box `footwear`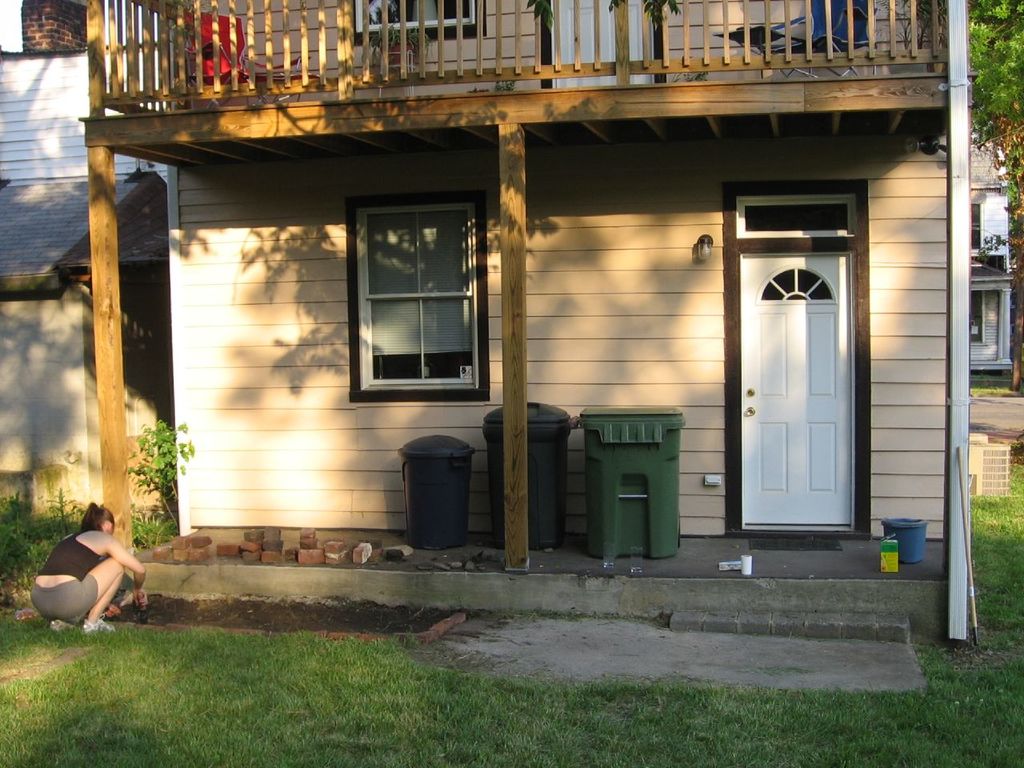
<box>82,621,118,634</box>
